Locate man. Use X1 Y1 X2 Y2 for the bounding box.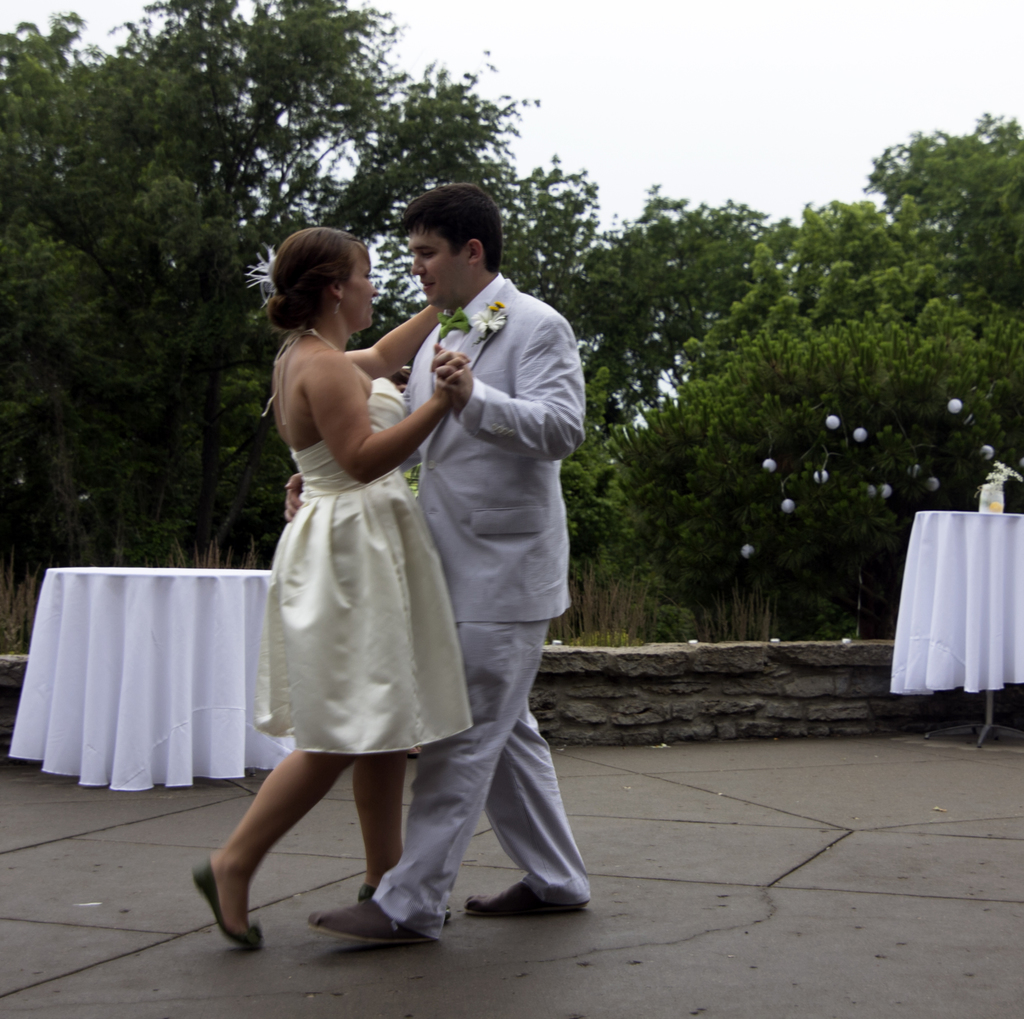
299 178 598 951.
